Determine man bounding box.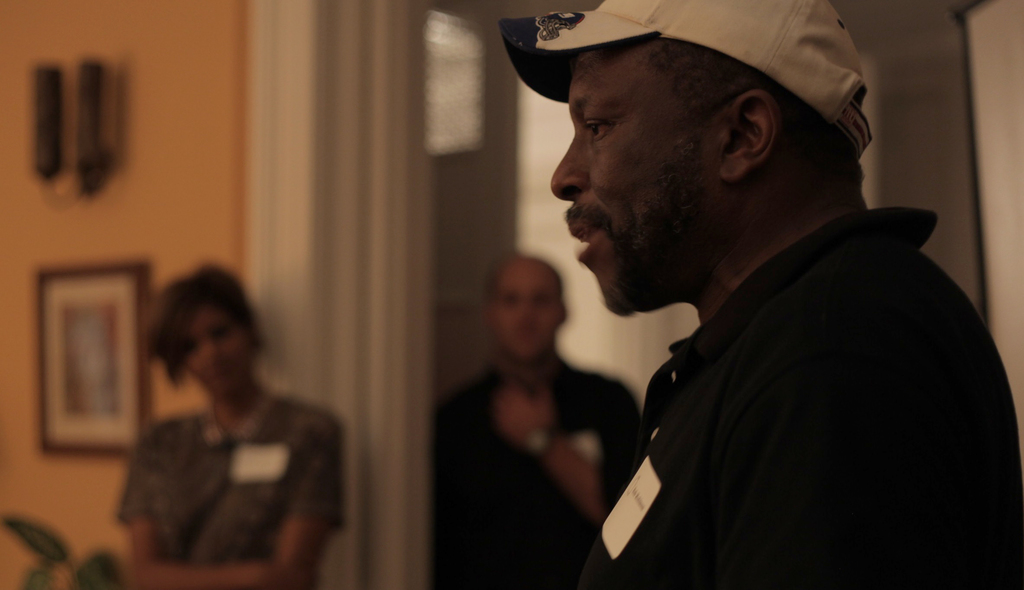
Determined: rect(476, 0, 1014, 579).
